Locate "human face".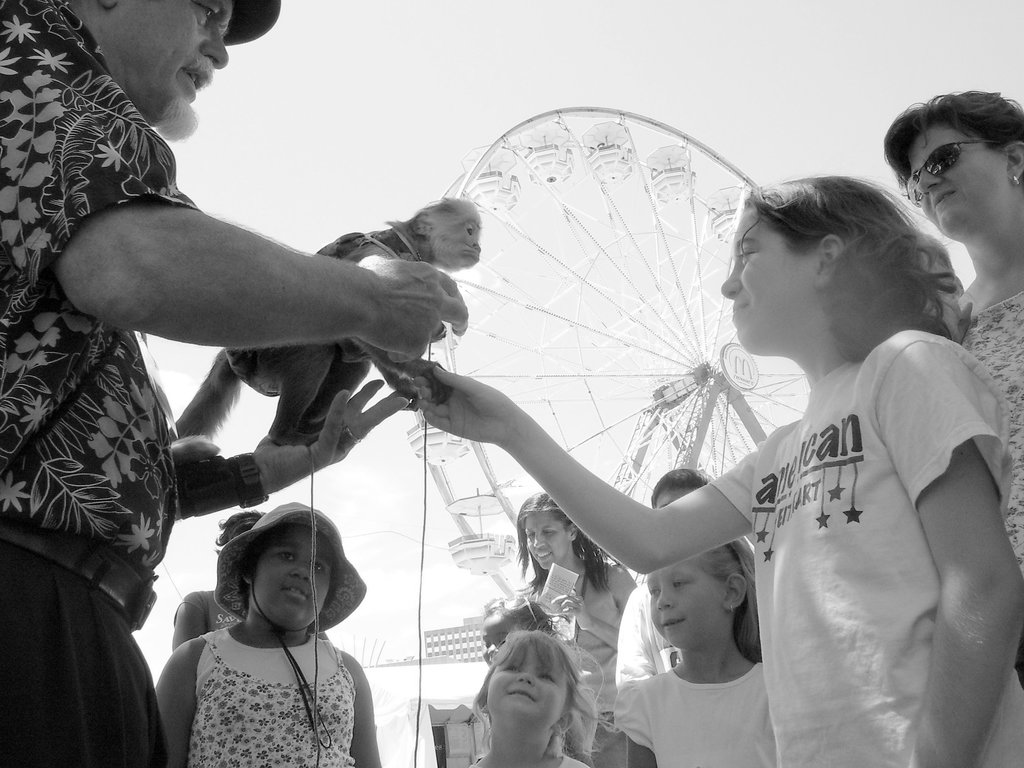
Bounding box: (x1=523, y1=515, x2=577, y2=573).
